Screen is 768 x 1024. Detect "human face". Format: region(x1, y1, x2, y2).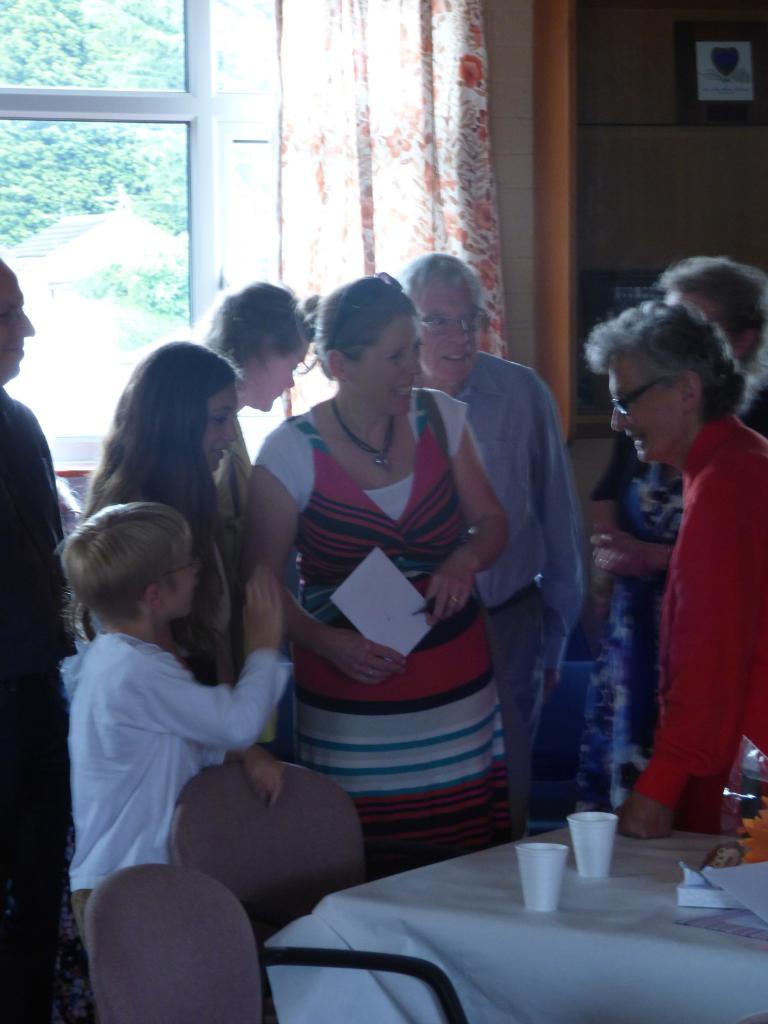
region(261, 337, 310, 415).
